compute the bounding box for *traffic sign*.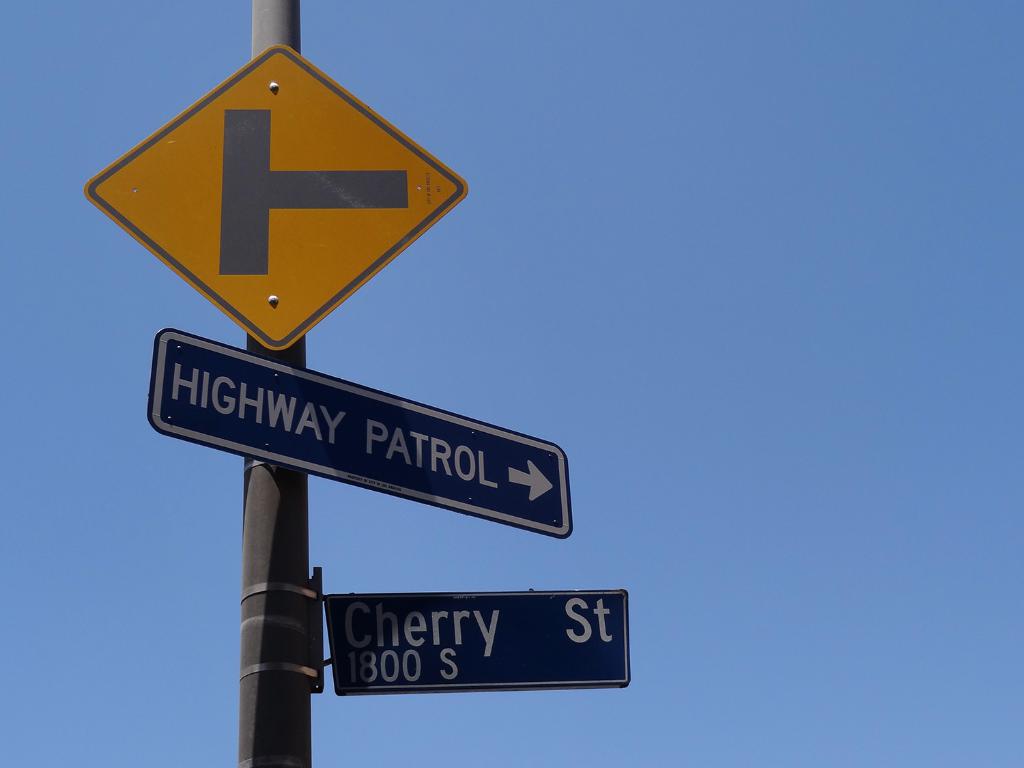
region(323, 585, 636, 693).
